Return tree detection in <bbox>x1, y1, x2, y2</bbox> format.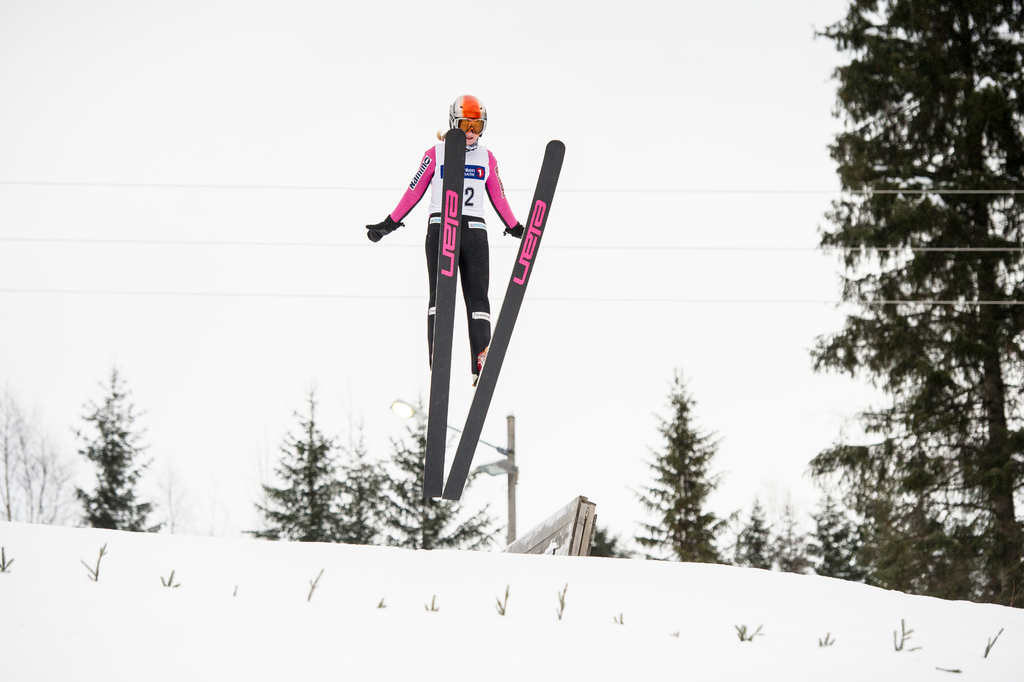
<bbox>767, 497, 822, 576</bbox>.
